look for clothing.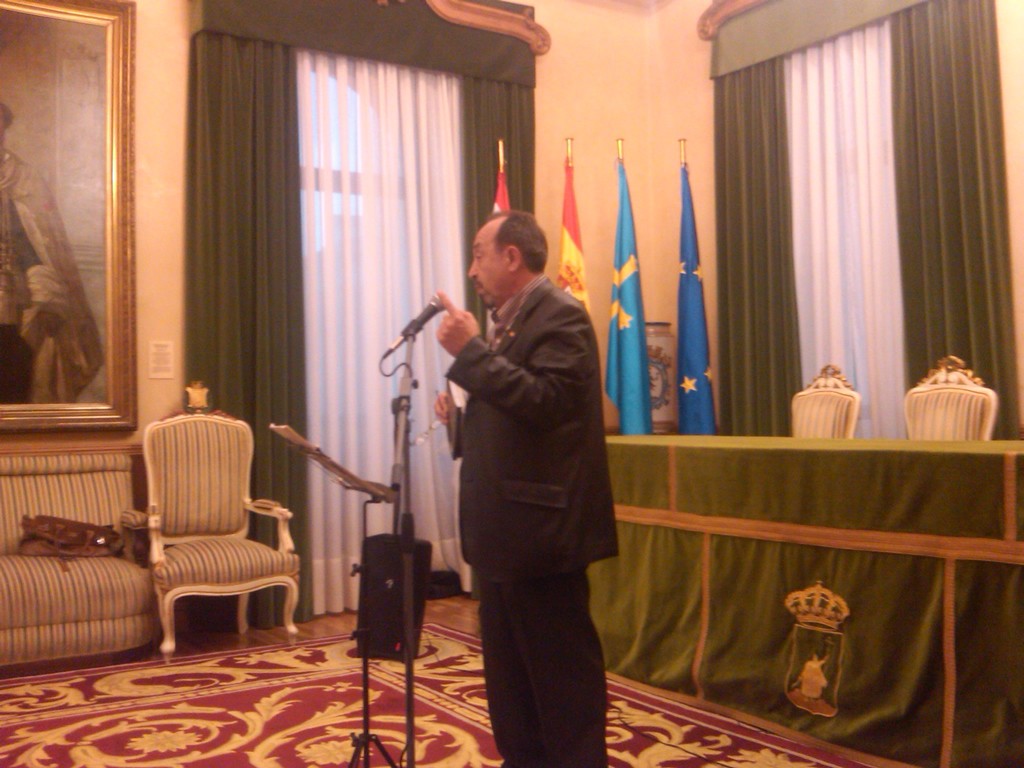
Found: crop(460, 274, 624, 765).
